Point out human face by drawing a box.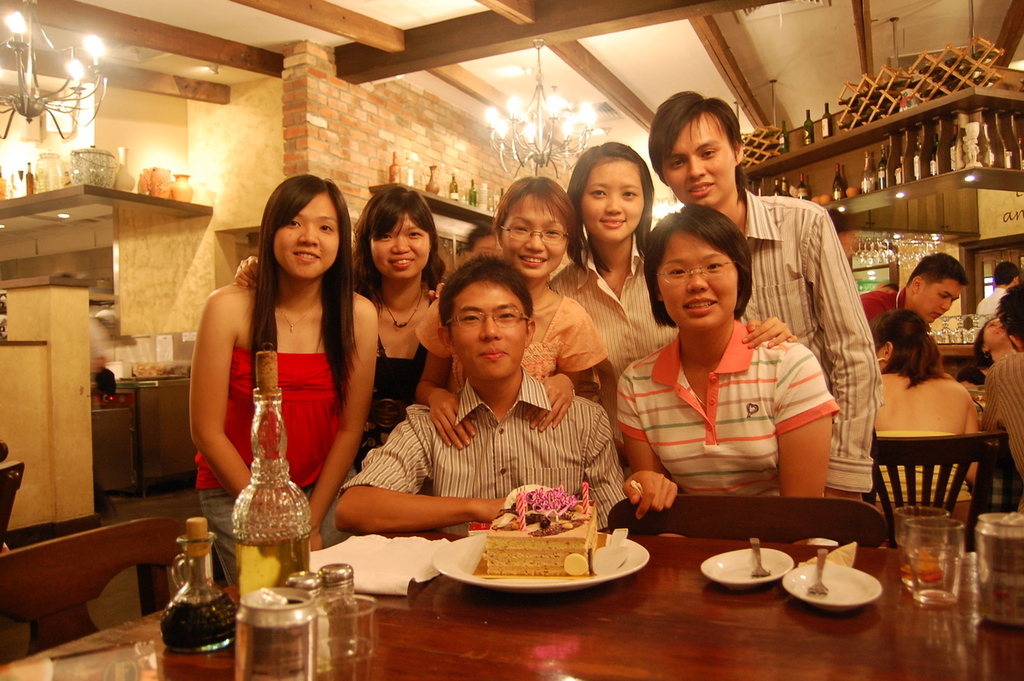
917/273/958/338.
